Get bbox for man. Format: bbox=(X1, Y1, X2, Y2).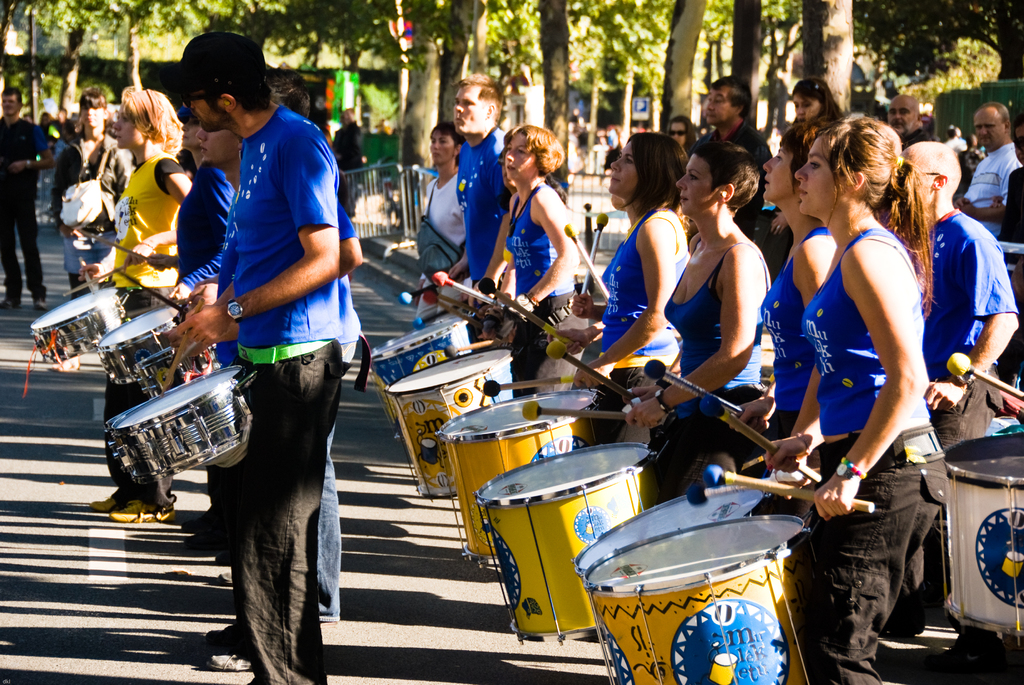
bbox=(696, 74, 771, 237).
